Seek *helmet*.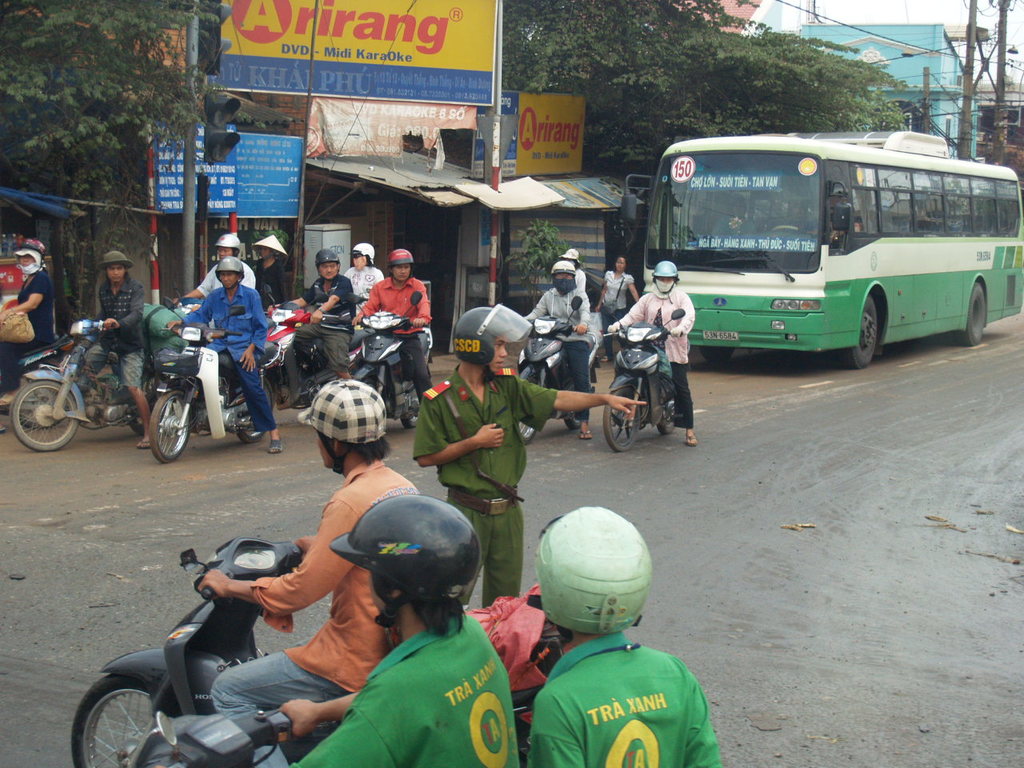
box=[27, 238, 43, 251].
